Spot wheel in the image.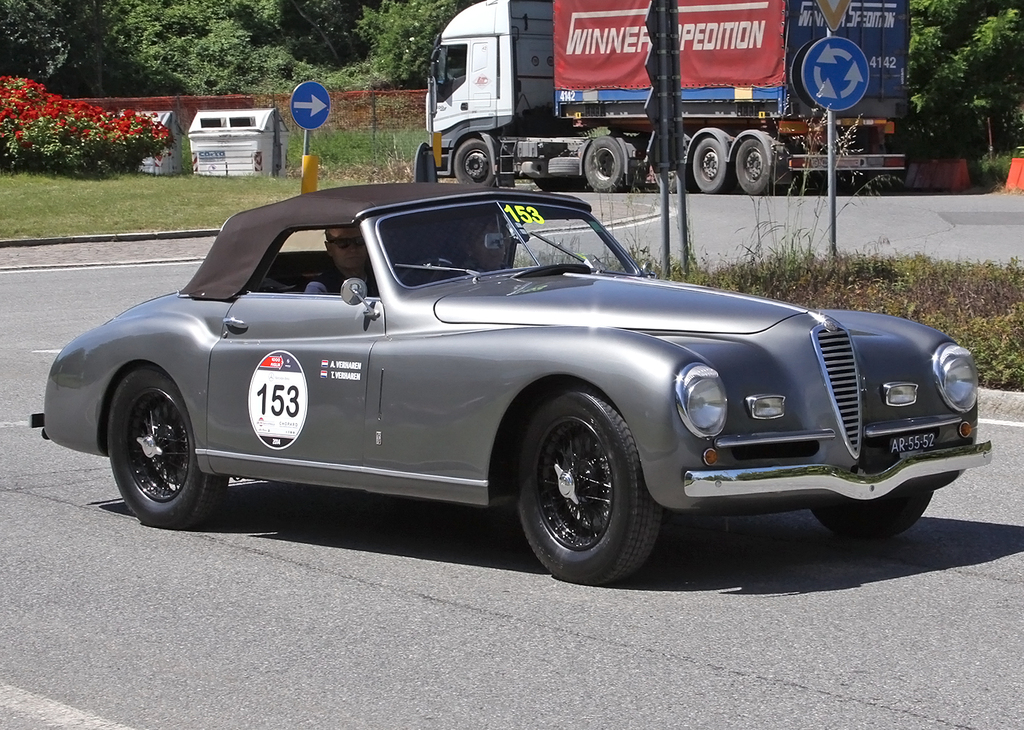
wheel found at [left=104, top=364, right=234, bottom=535].
